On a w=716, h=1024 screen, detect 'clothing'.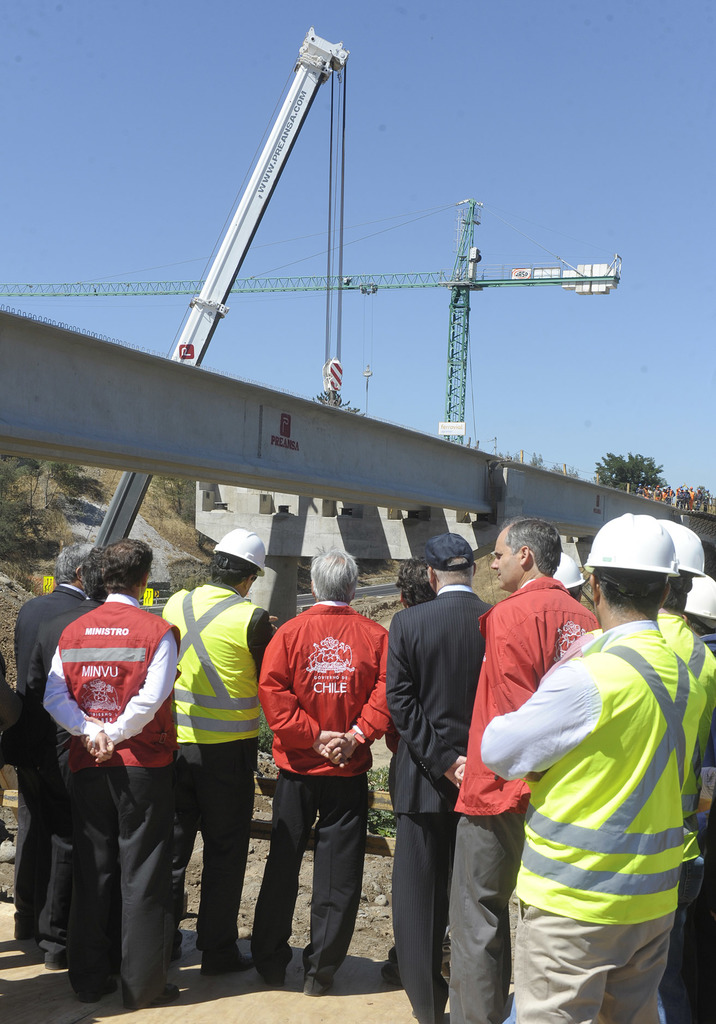
<bbox>246, 594, 400, 986</bbox>.
